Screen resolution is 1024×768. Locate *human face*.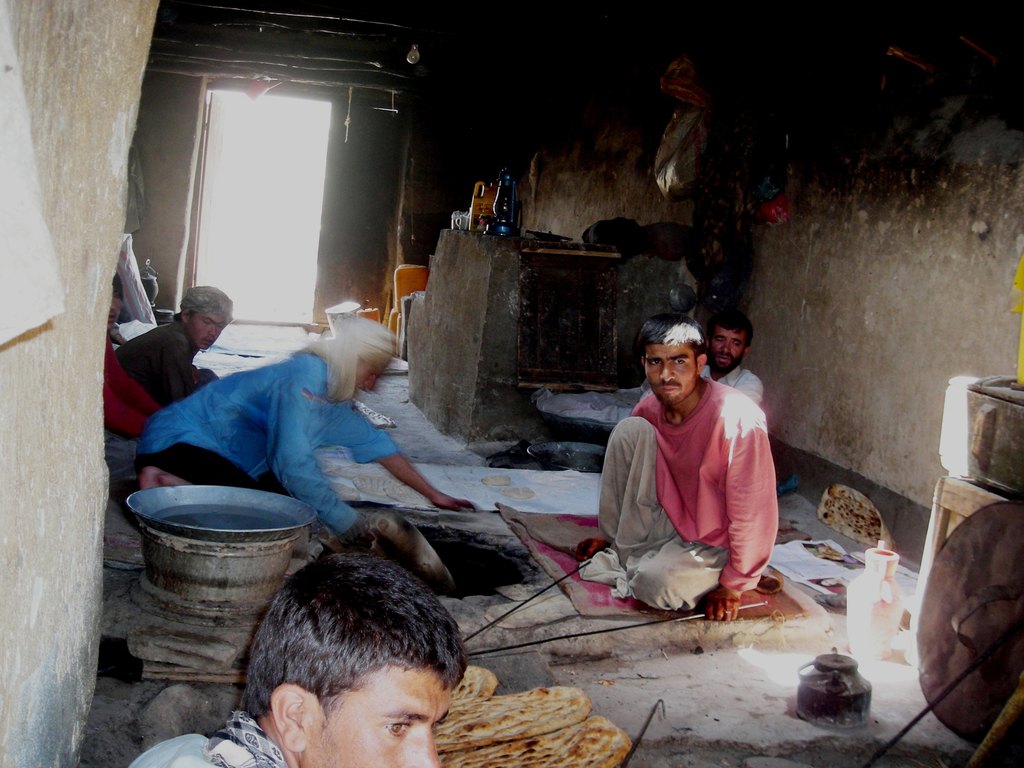
[191, 315, 225, 352].
